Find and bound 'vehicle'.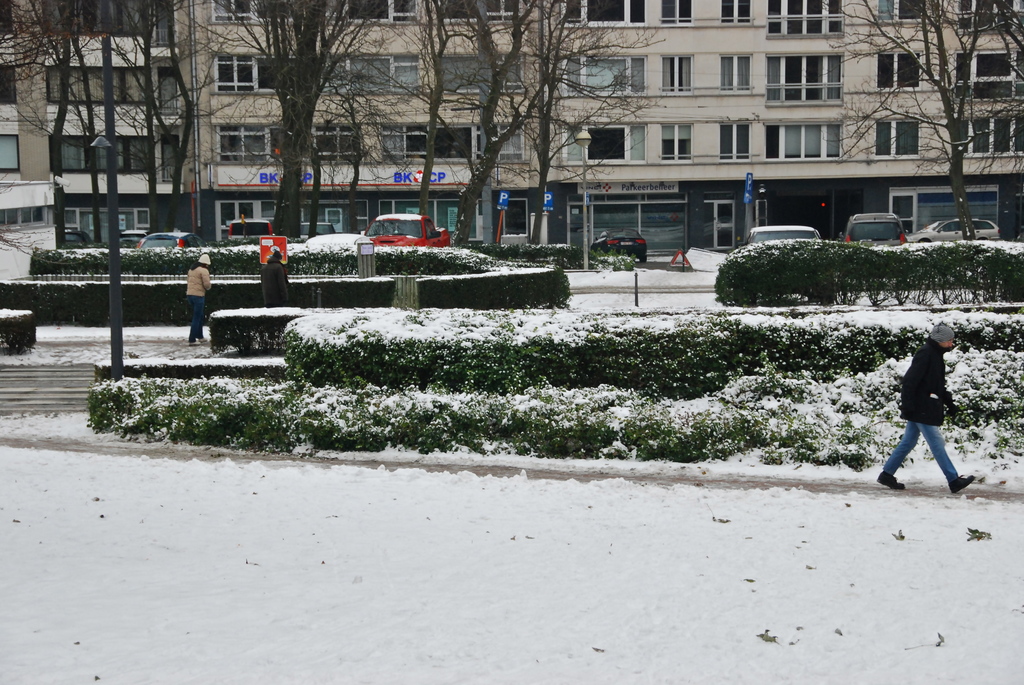
Bound: BBox(848, 209, 911, 245).
